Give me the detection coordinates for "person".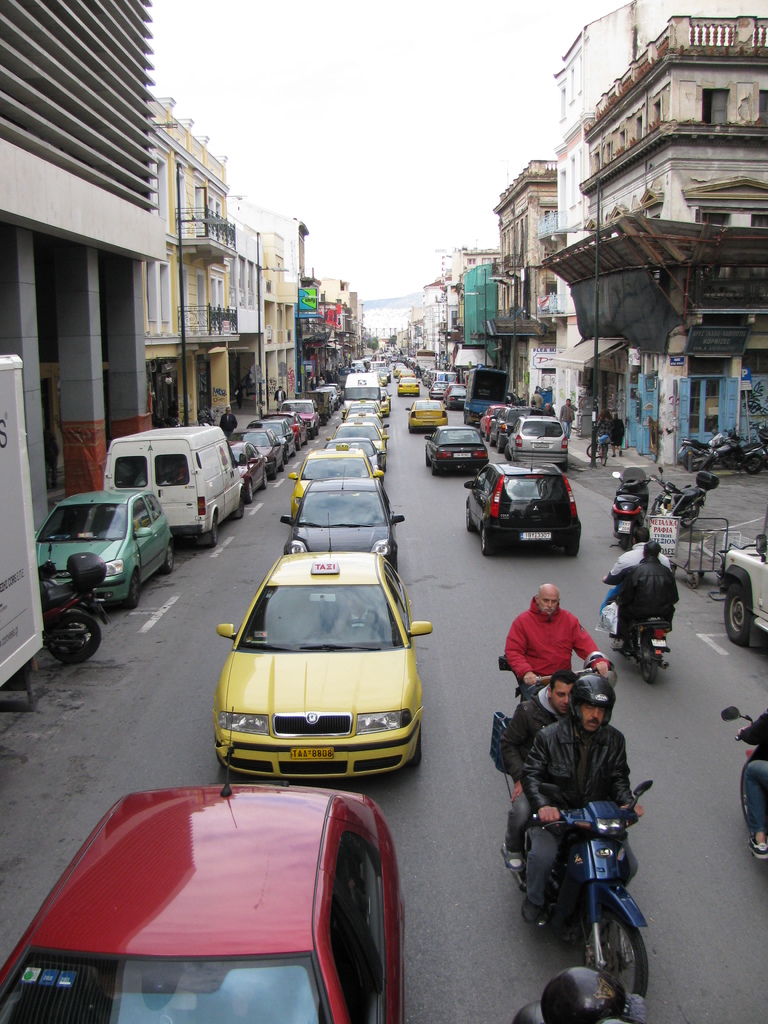
Rect(596, 531, 668, 634).
